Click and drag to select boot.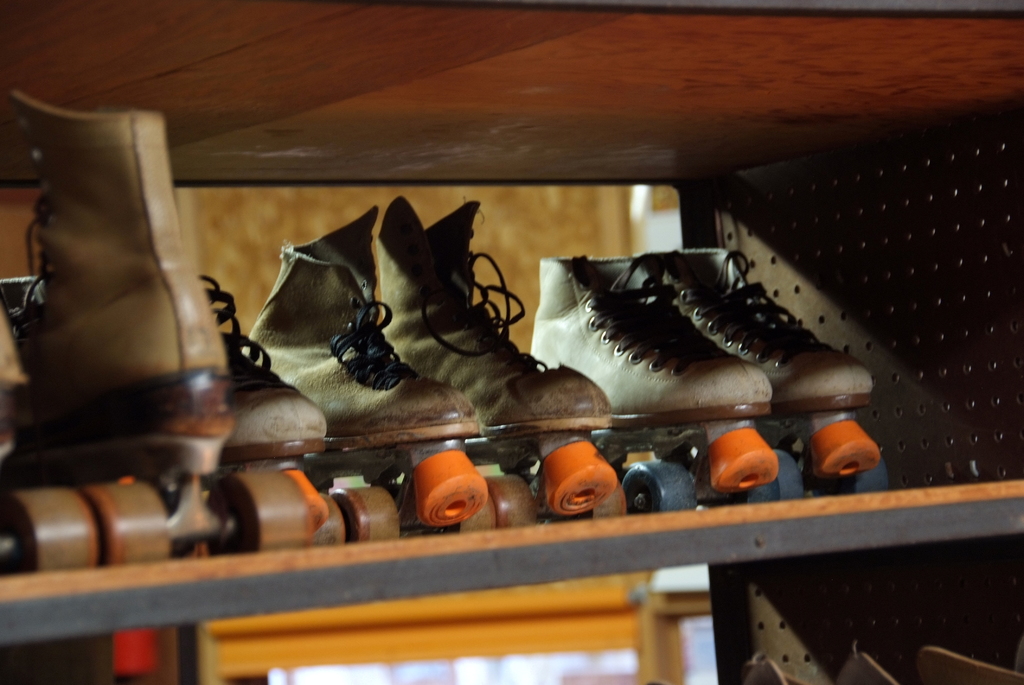
Selection: detection(10, 94, 237, 447).
